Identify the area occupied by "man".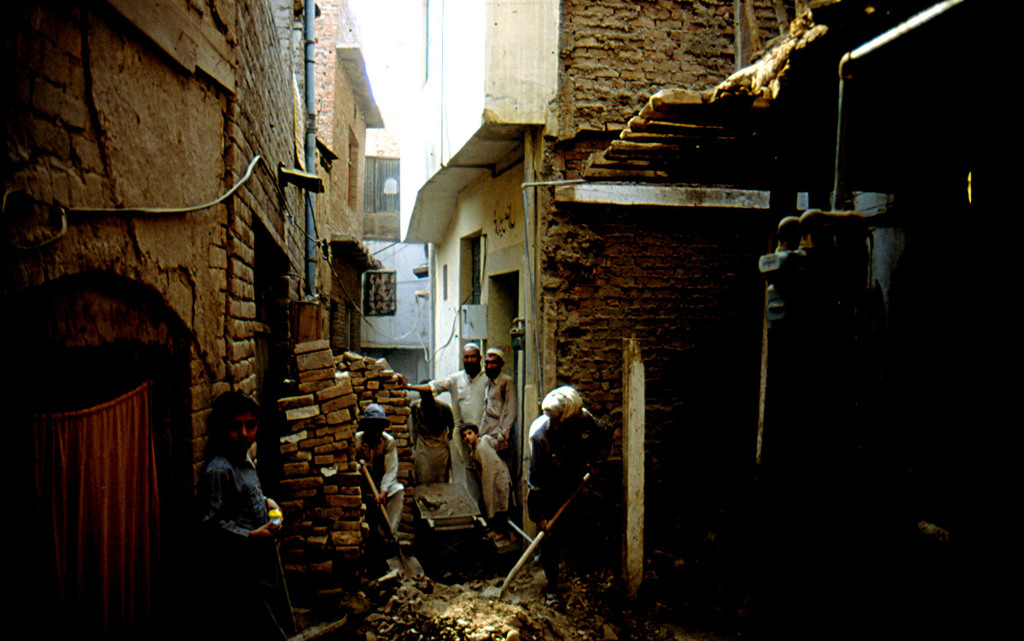
Area: bbox(354, 405, 405, 546).
